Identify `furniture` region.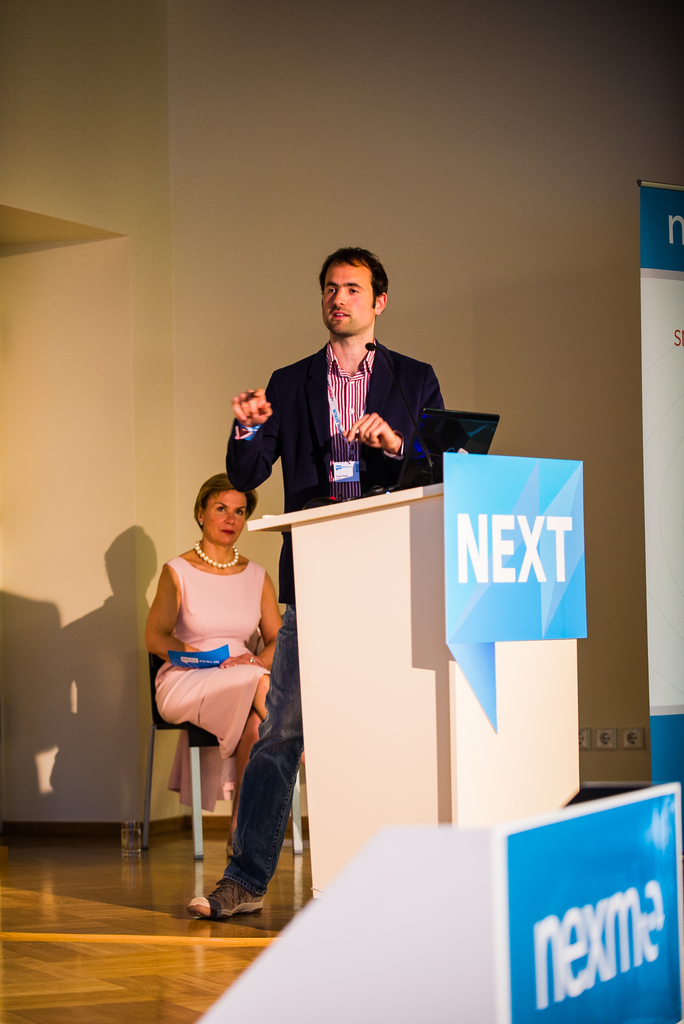
Region: l=191, t=819, r=683, b=1023.
